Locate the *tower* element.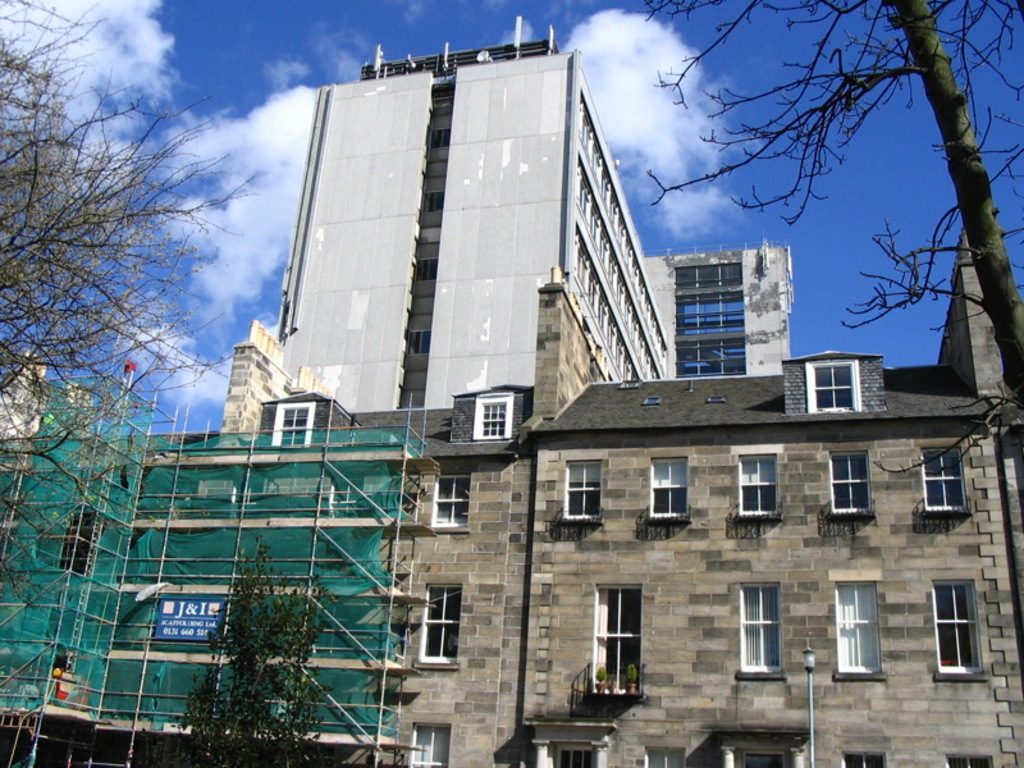
Element bbox: detection(210, 0, 740, 760).
